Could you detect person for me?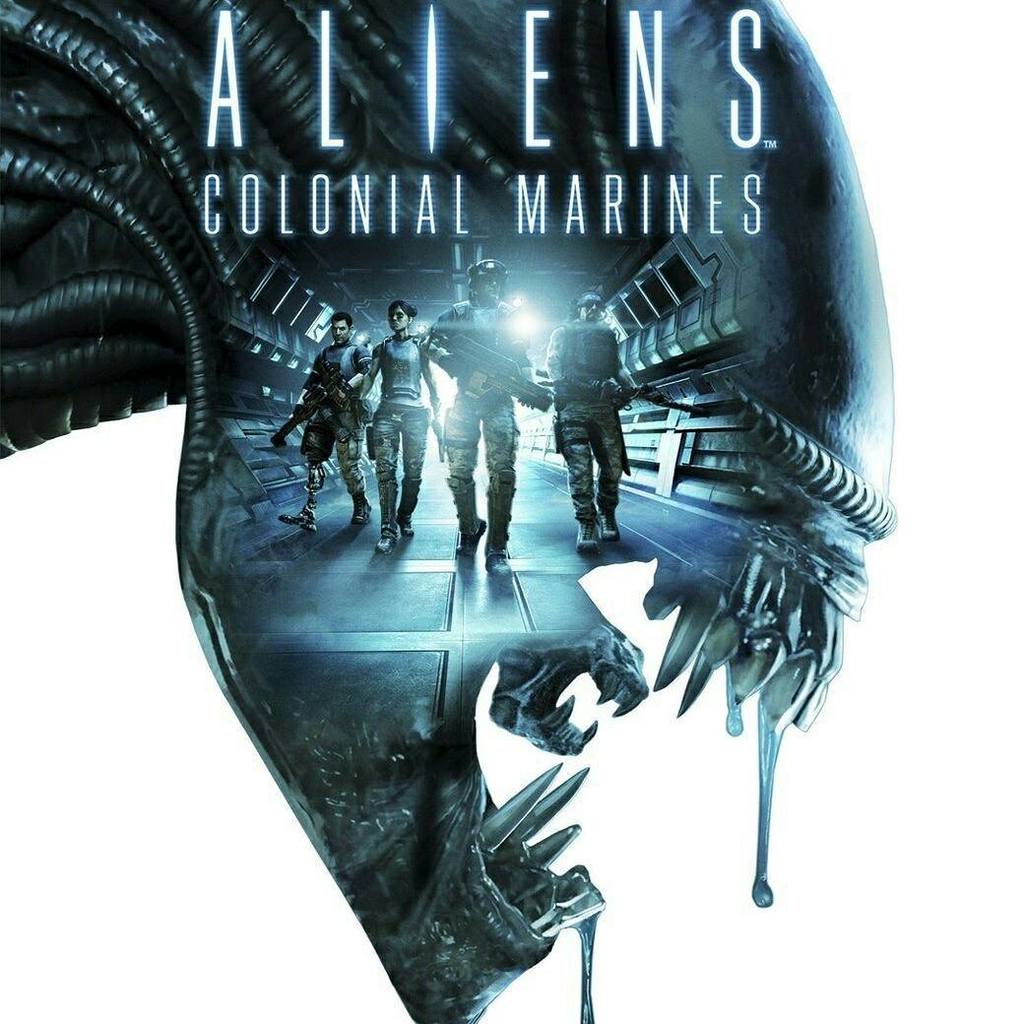
Detection result: Rect(538, 291, 648, 557).
